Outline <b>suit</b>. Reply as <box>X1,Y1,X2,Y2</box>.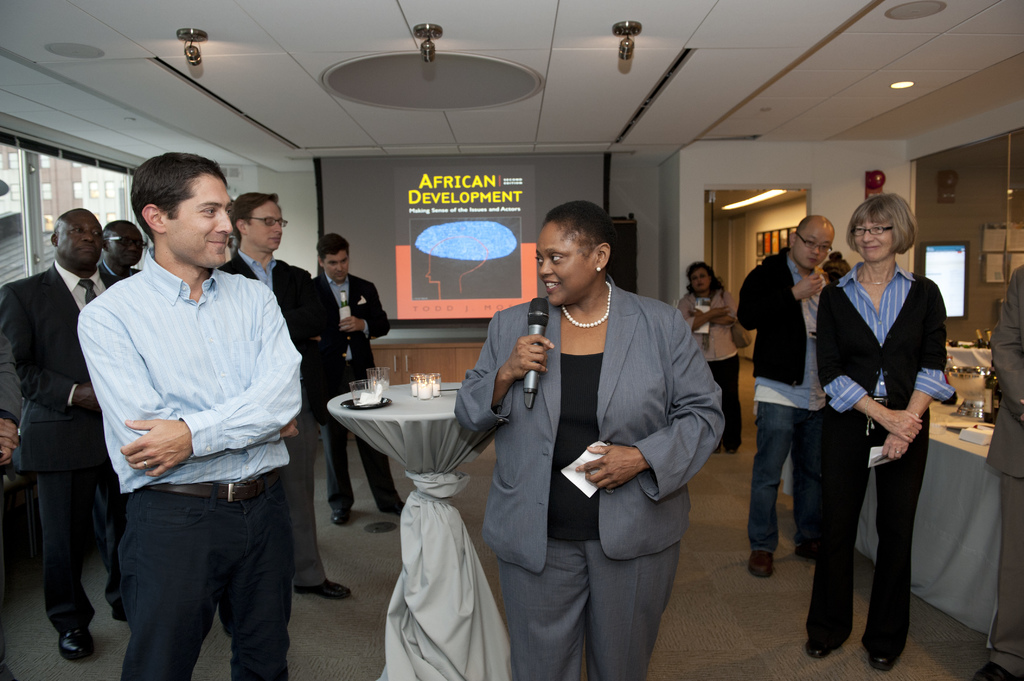
<box>7,183,106,657</box>.
